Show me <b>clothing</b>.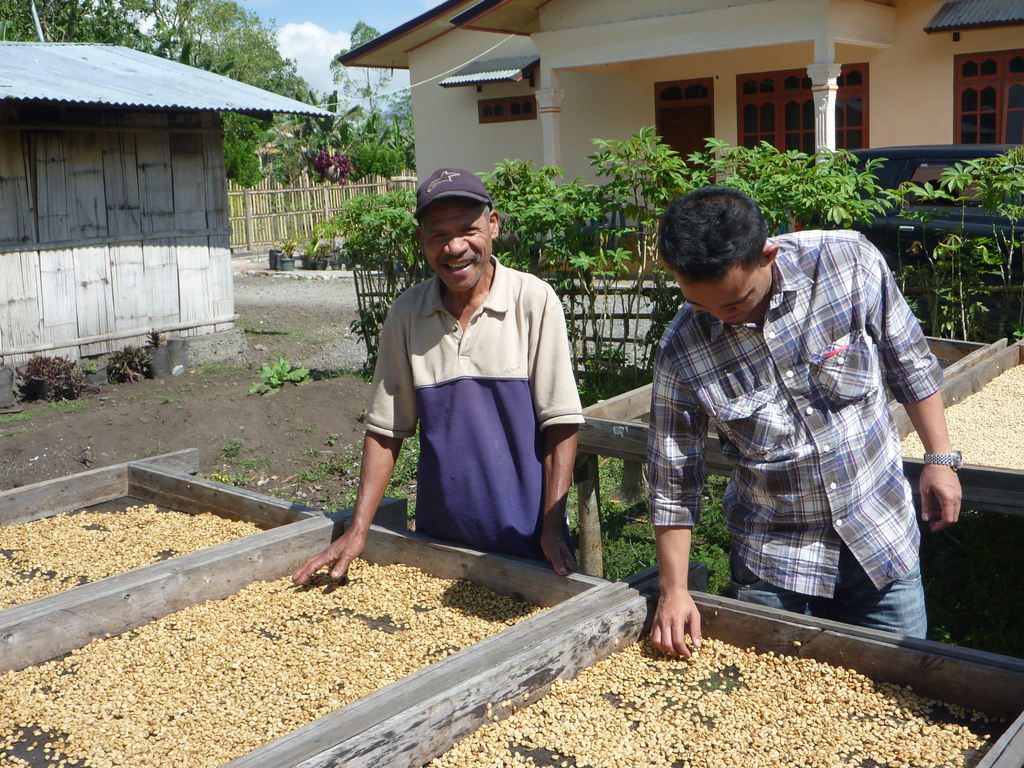
<b>clothing</b> is here: <region>733, 545, 929, 639</region>.
